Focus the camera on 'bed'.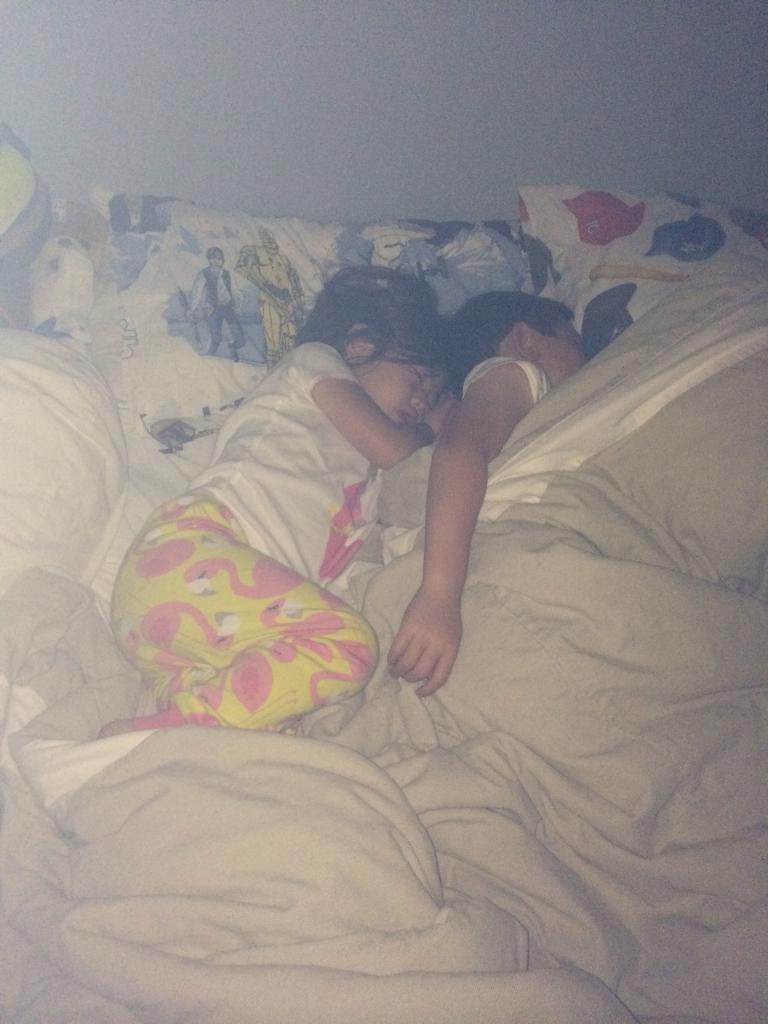
Focus region: left=3, top=195, right=767, bottom=1023.
